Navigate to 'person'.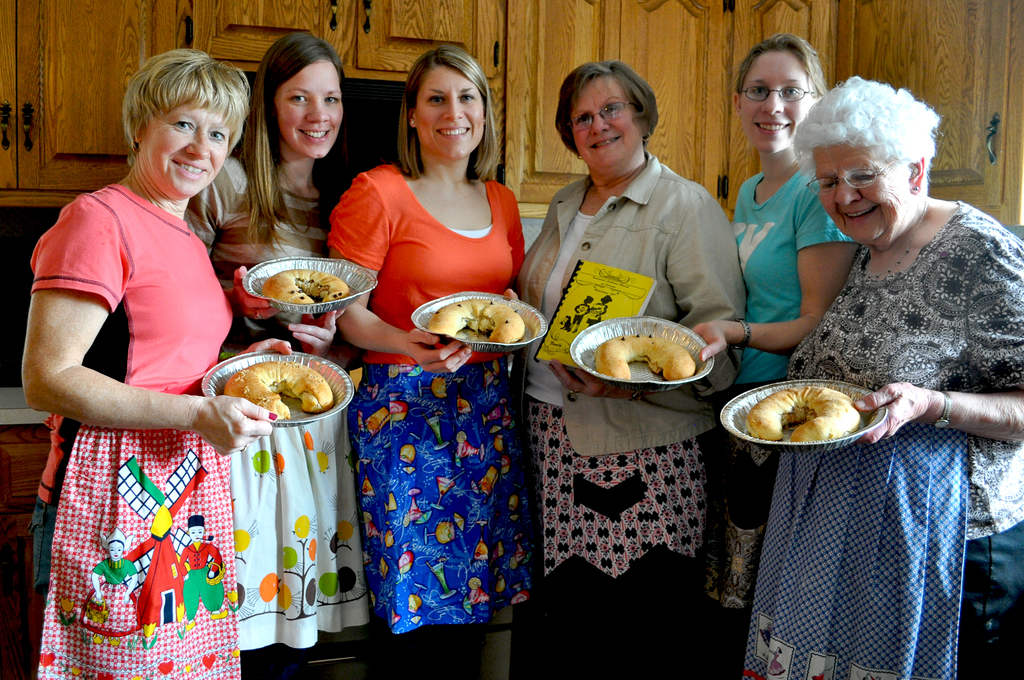
Navigation target: region(29, 26, 262, 652).
